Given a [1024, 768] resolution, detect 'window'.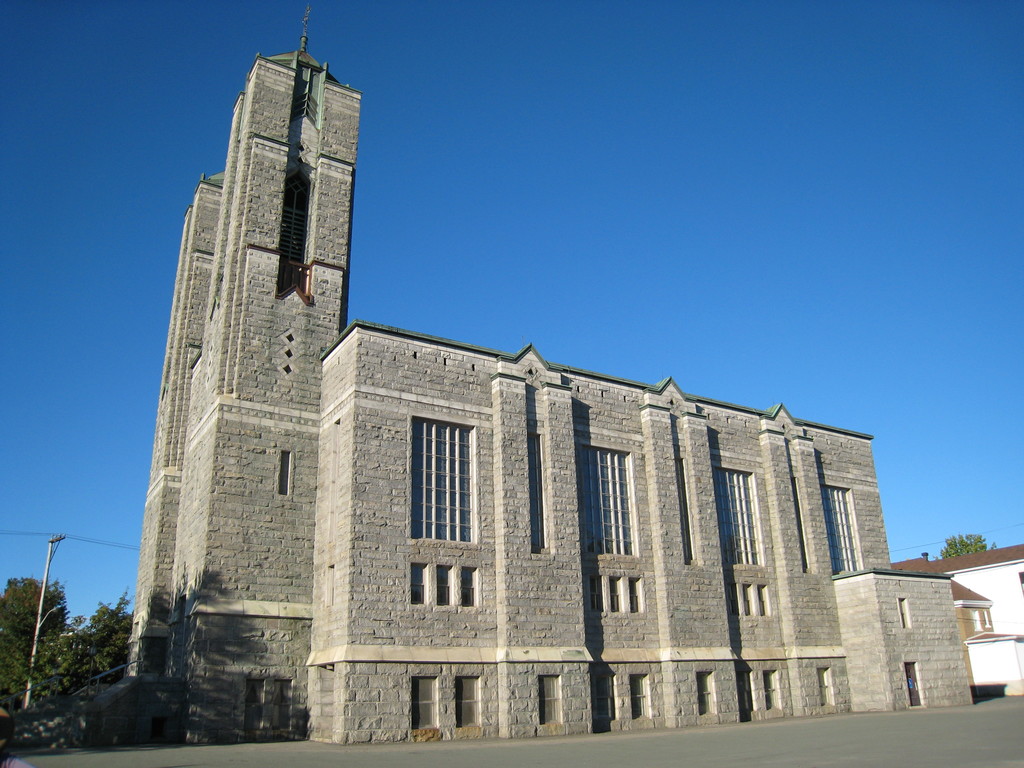
crop(820, 668, 833, 701).
